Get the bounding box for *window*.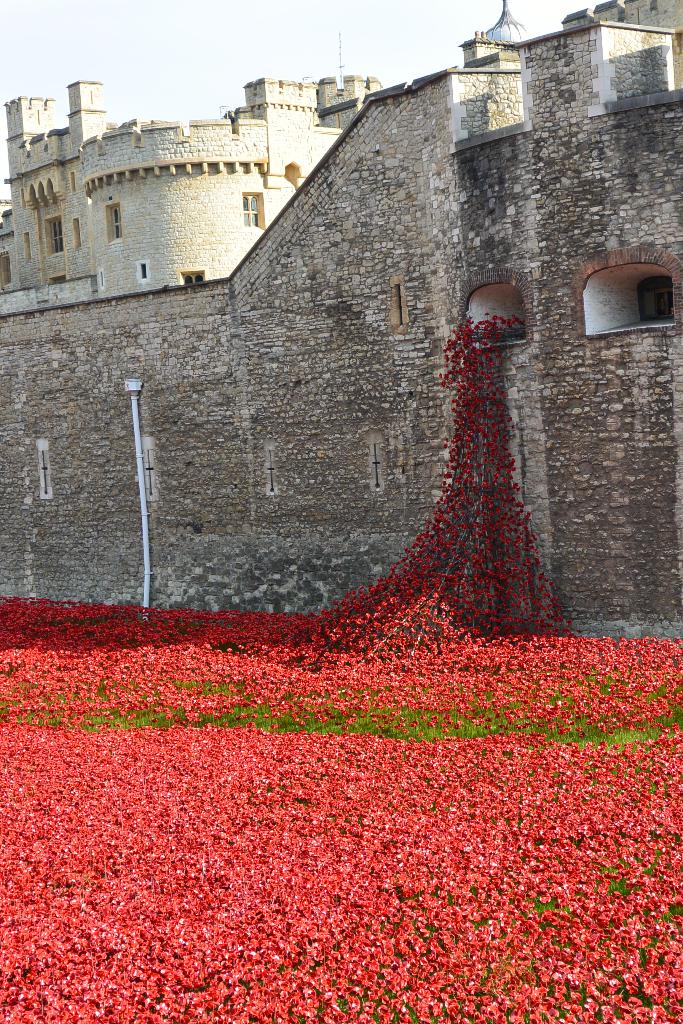
select_region(452, 264, 540, 362).
